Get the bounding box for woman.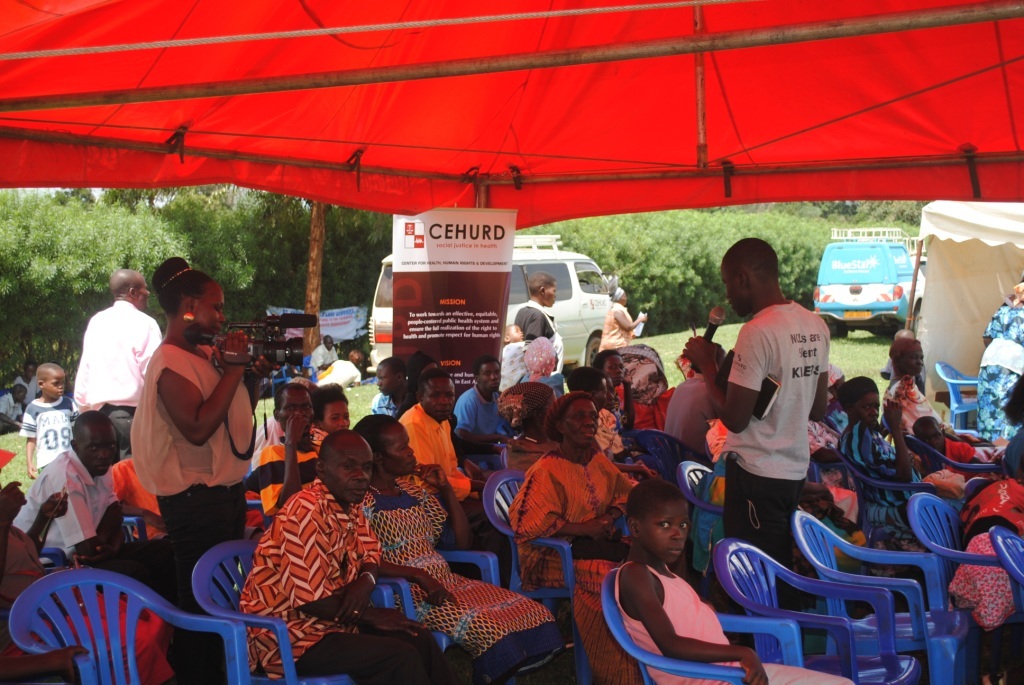
500 381 564 474.
